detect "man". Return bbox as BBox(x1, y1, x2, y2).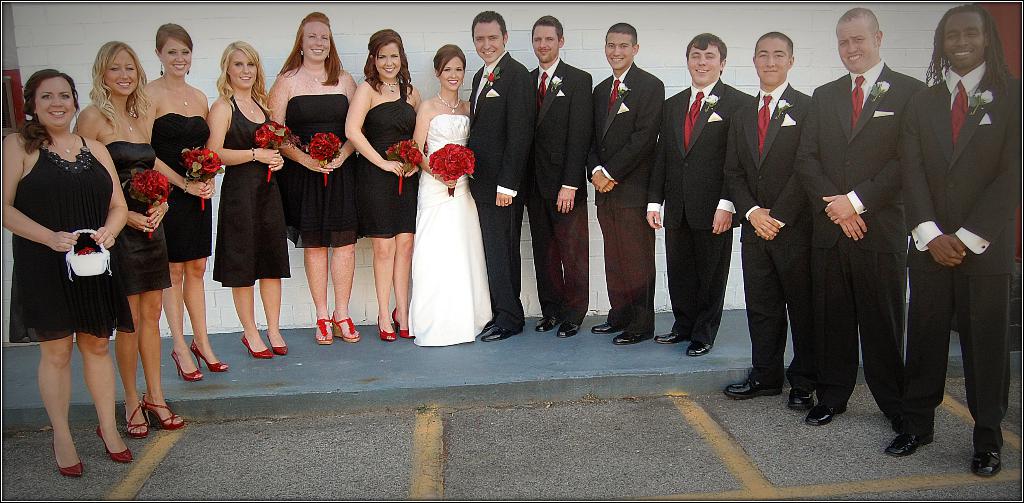
BBox(786, 5, 931, 429).
